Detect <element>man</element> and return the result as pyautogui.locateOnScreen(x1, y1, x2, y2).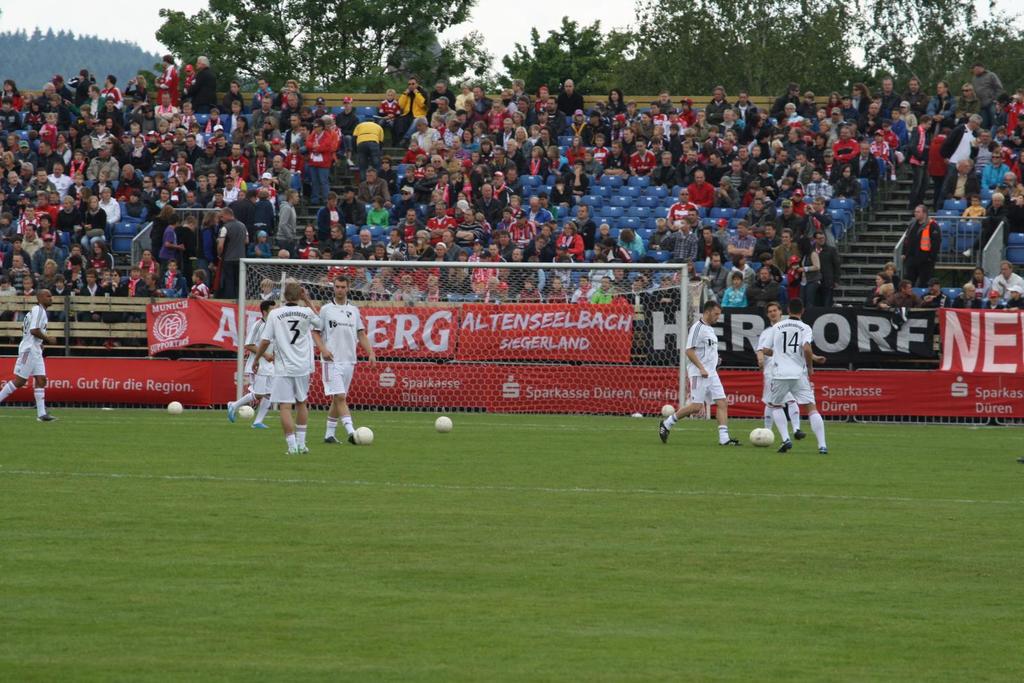
pyautogui.locateOnScreen(396, 77, 428, 147).
